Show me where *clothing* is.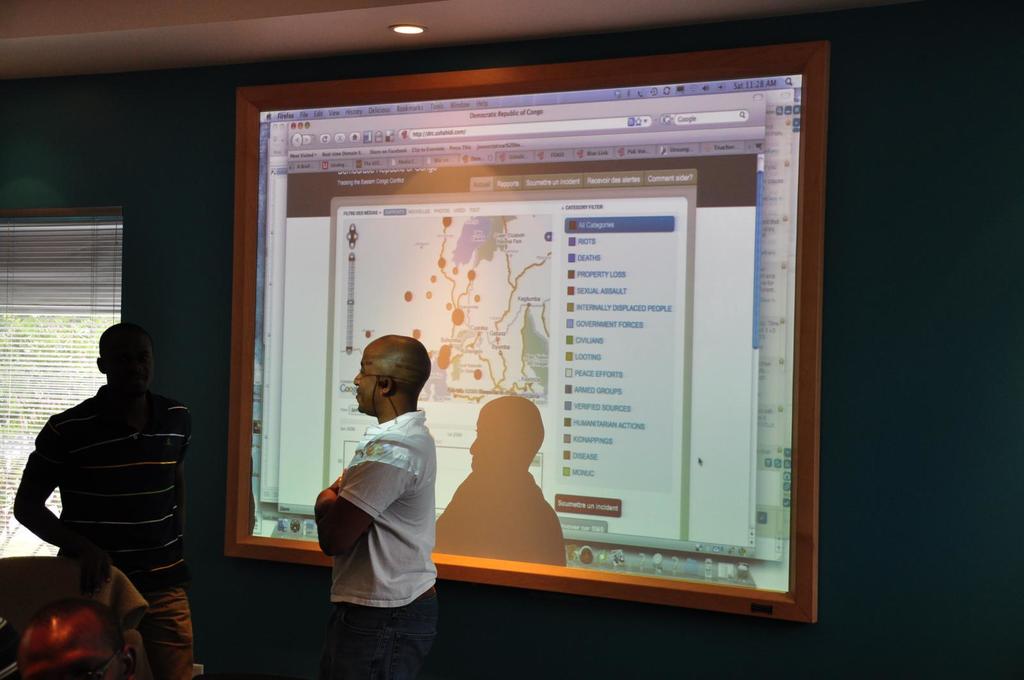
*clothing* is at region(27, 383, 191, 679).
